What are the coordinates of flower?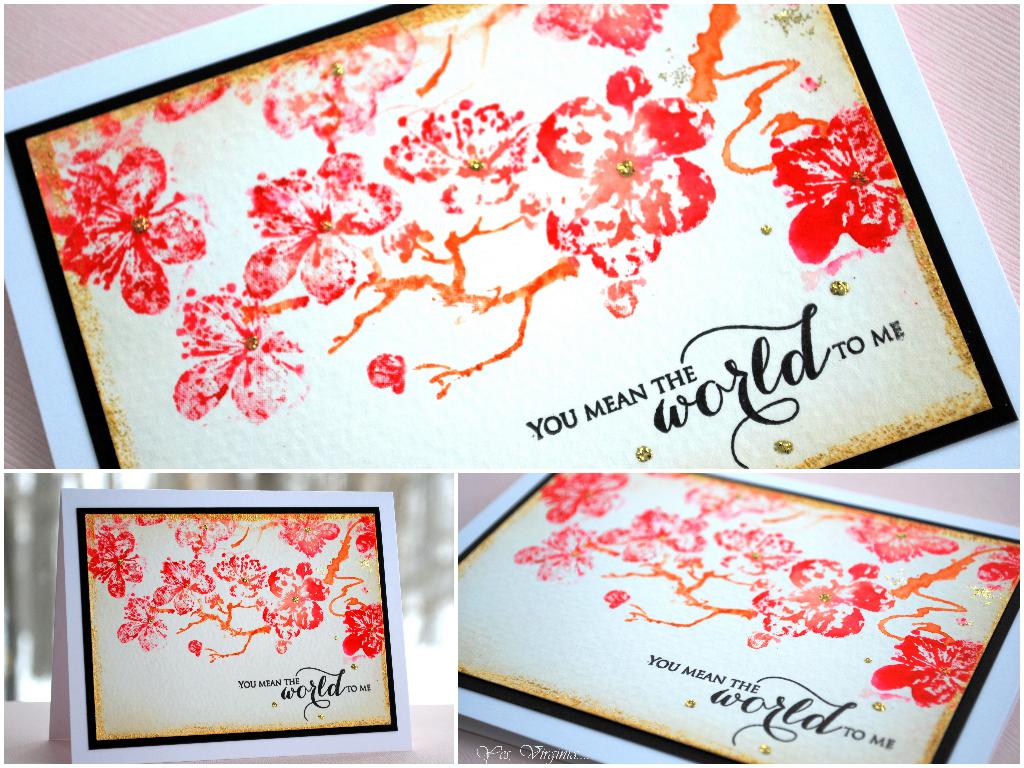
272/573/325/640.
